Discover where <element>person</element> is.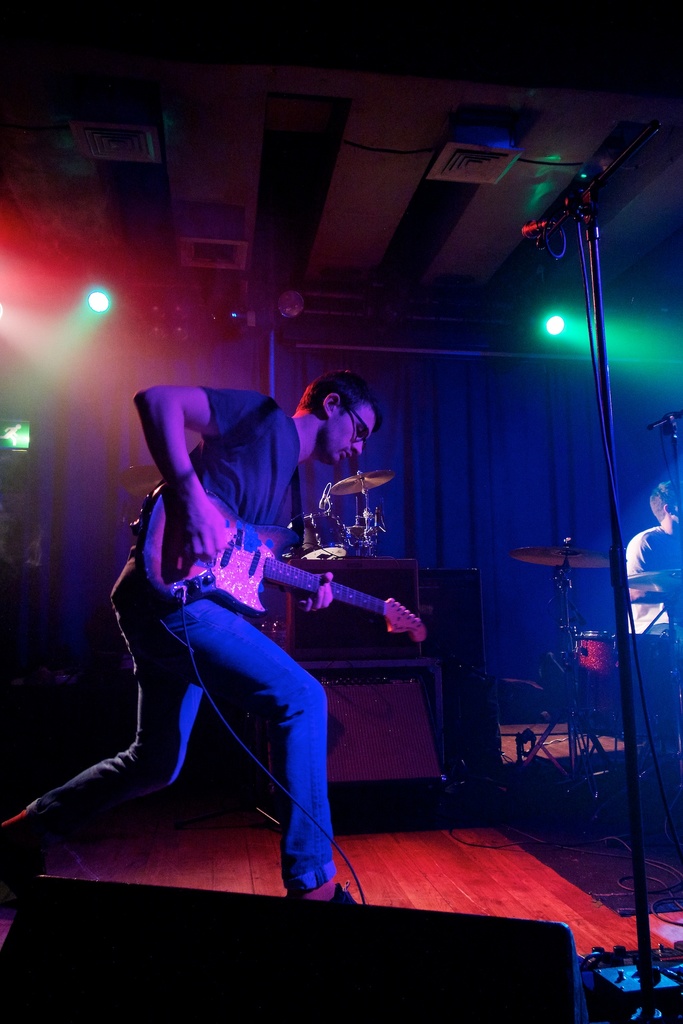
Discovered at bbox=[86, 321, 396, 890].
